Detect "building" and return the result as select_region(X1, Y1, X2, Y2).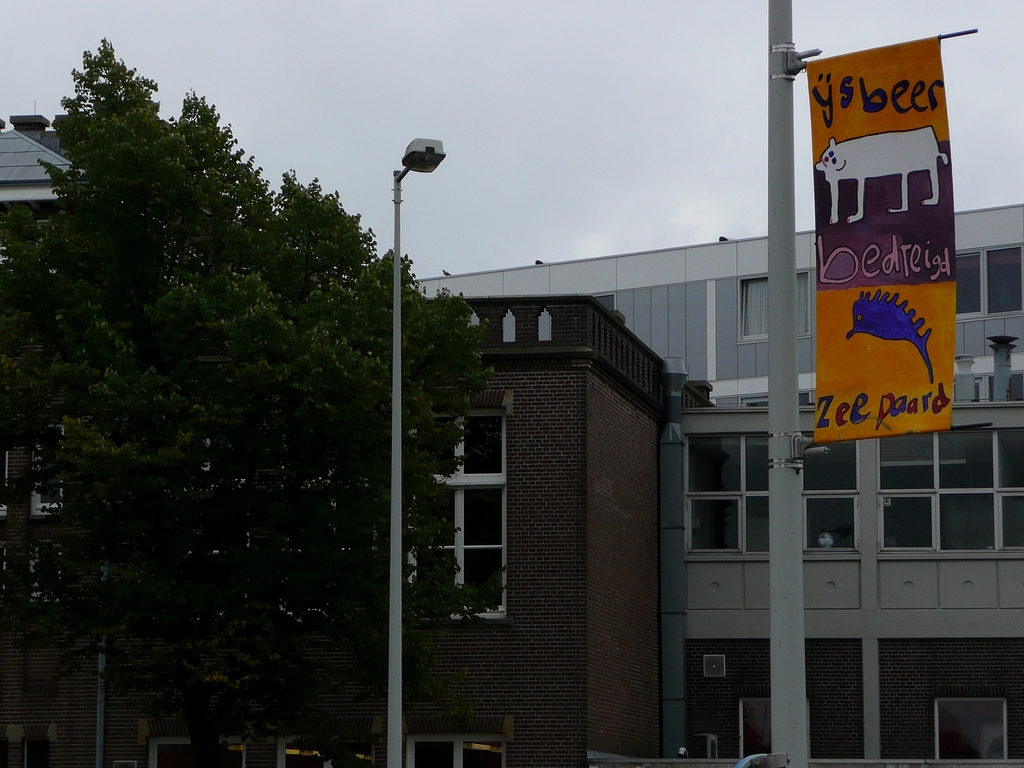
select_region(0, 114, 715, 767).
